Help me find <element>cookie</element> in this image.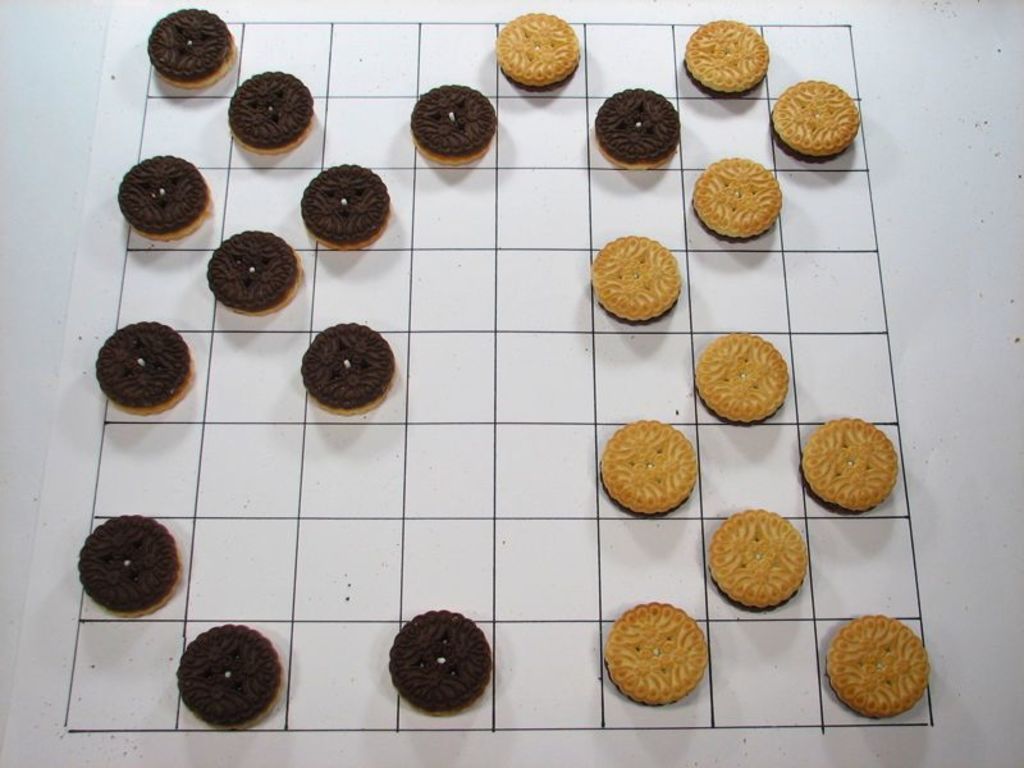
Found it: rect(225, 68, 314, 157).
